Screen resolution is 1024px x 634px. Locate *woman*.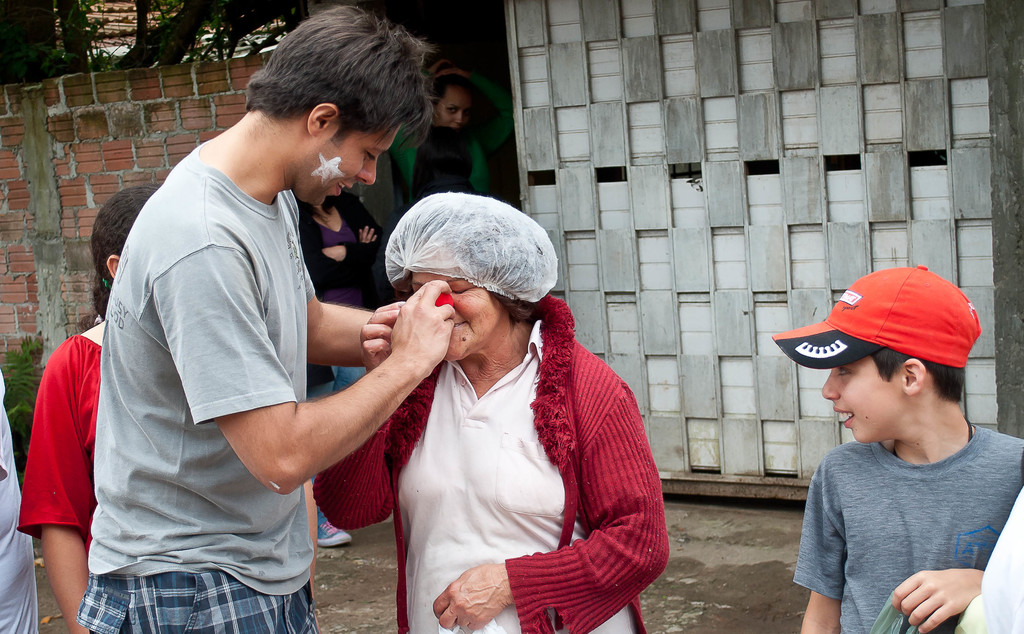
l=390, t=62, r=513, b=206.
